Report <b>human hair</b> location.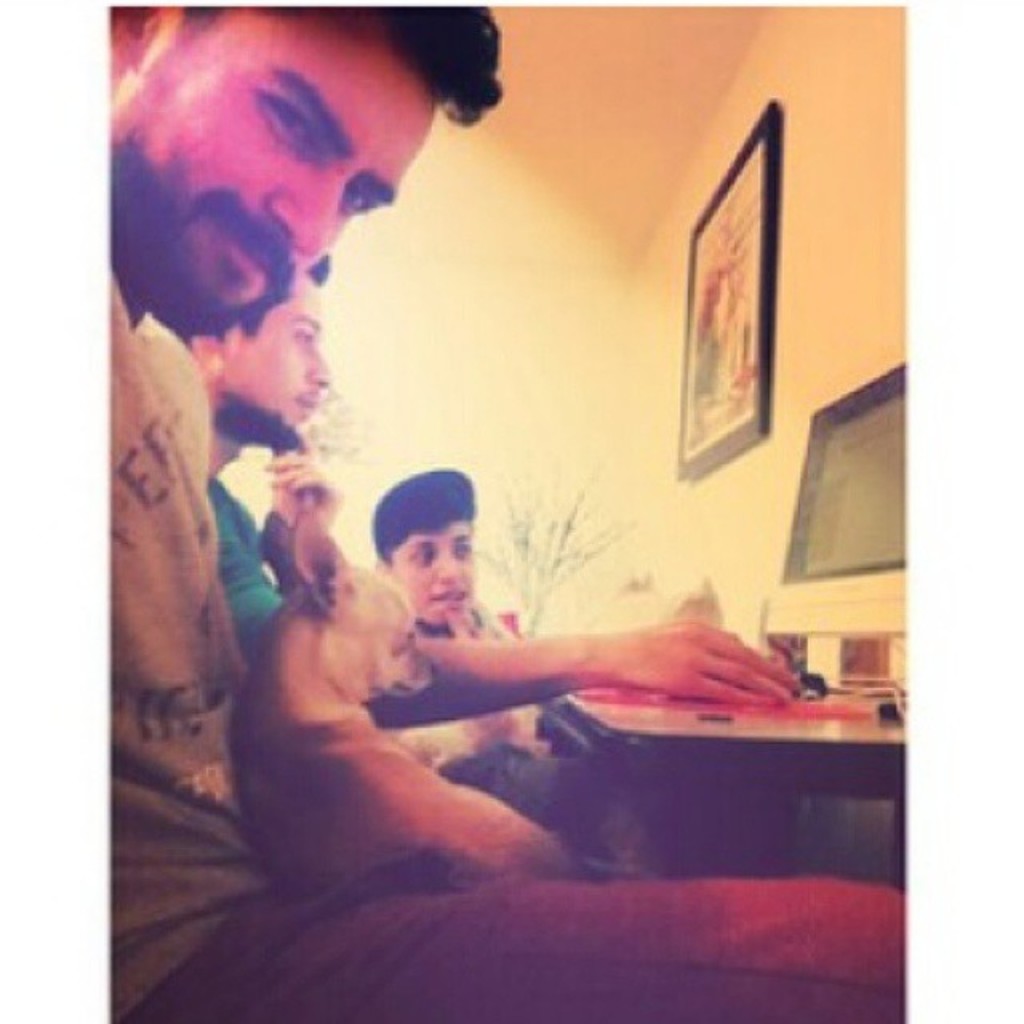
Report: (x1=170, y1=0, x2=512, y2=133).
